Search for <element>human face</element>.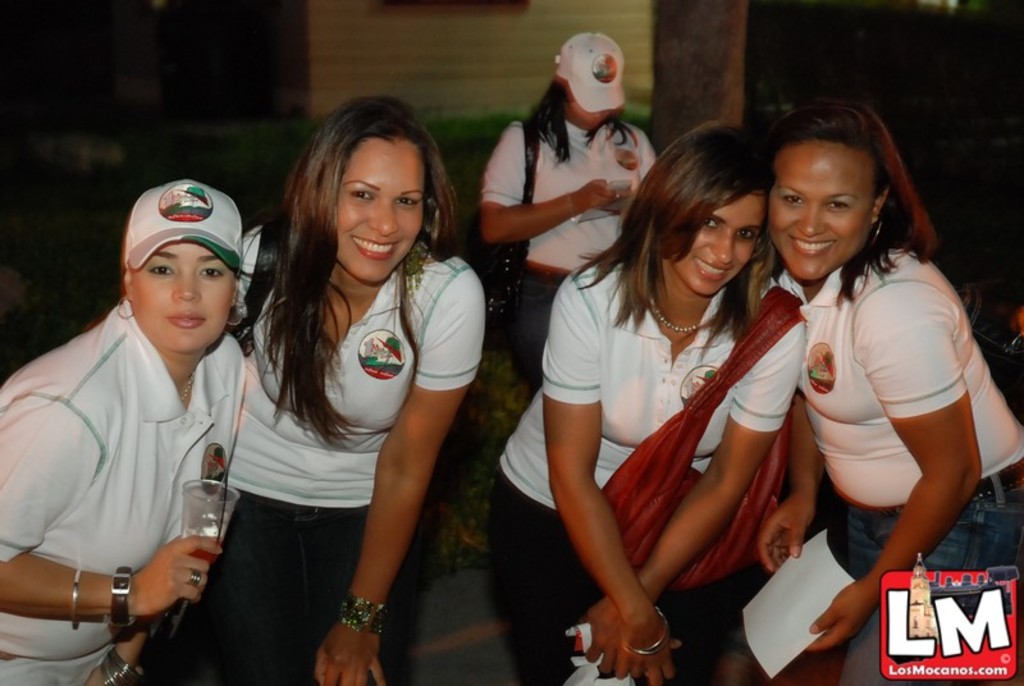
Found at rect(669, 191, 769, 293).
